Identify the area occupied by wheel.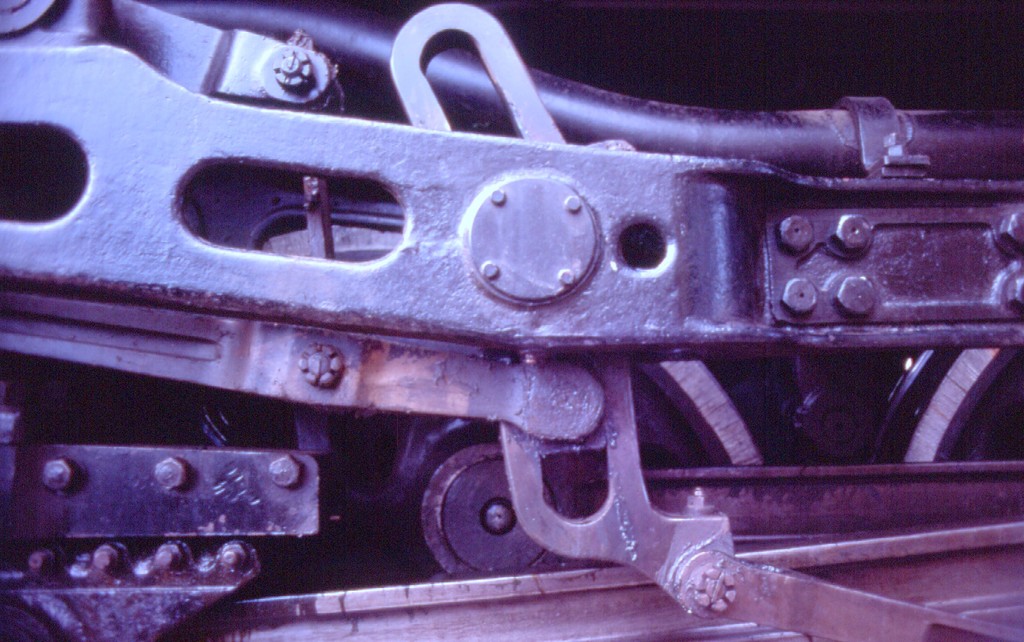
Area: (left=863, top=346, right=1023, bottom=455).
